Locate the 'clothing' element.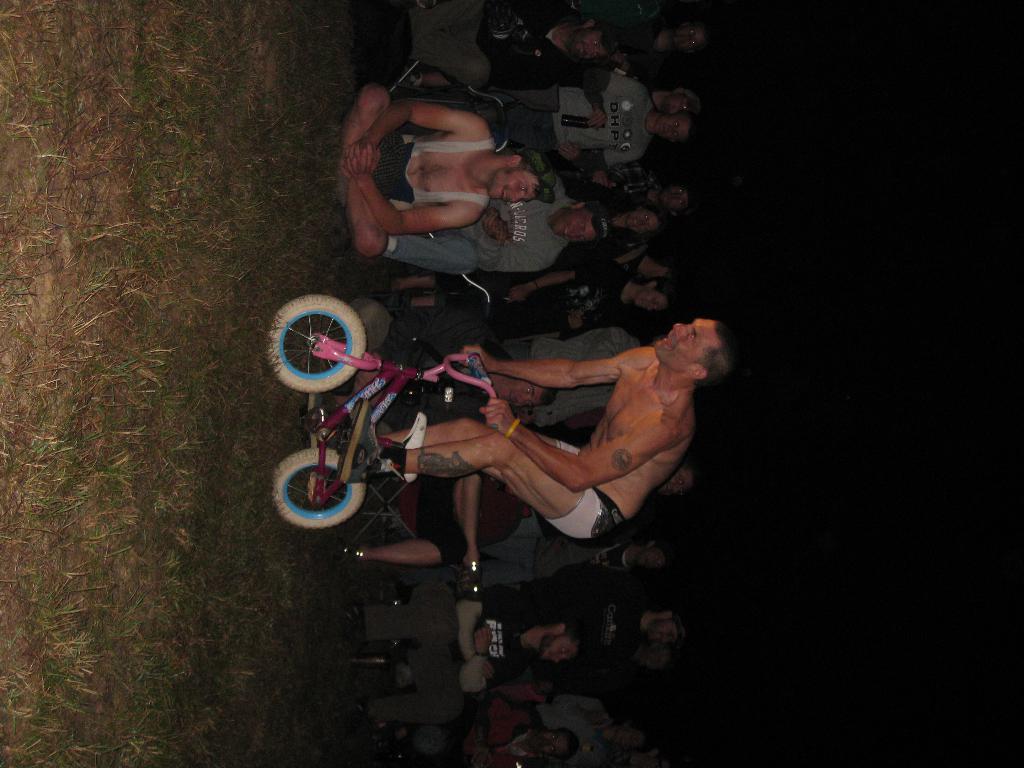
Element bbox: {"left": 486, "top": 79, "right": 651, "bottom": 168}.
